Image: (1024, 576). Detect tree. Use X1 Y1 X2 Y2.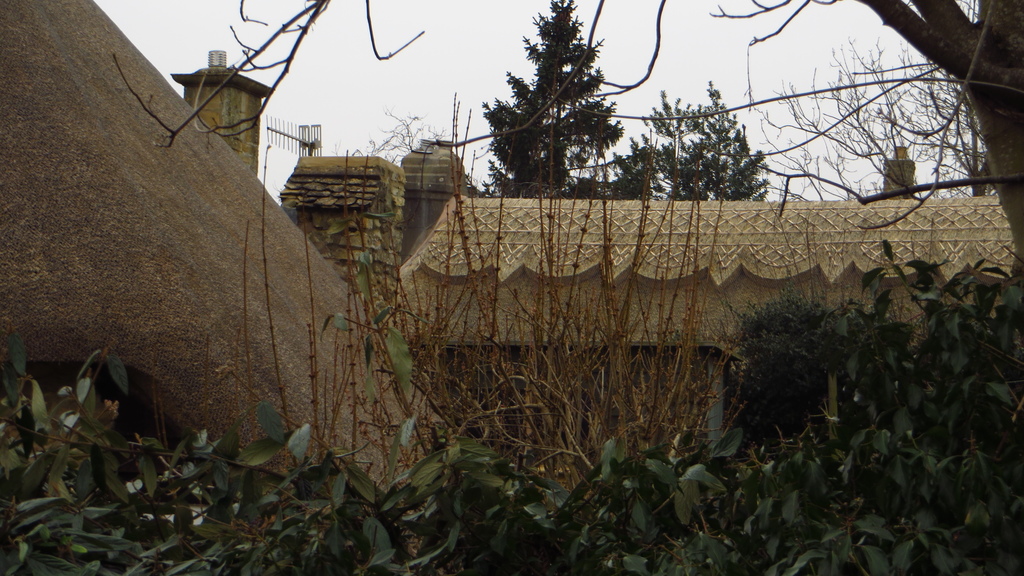
479 12 631 208.
